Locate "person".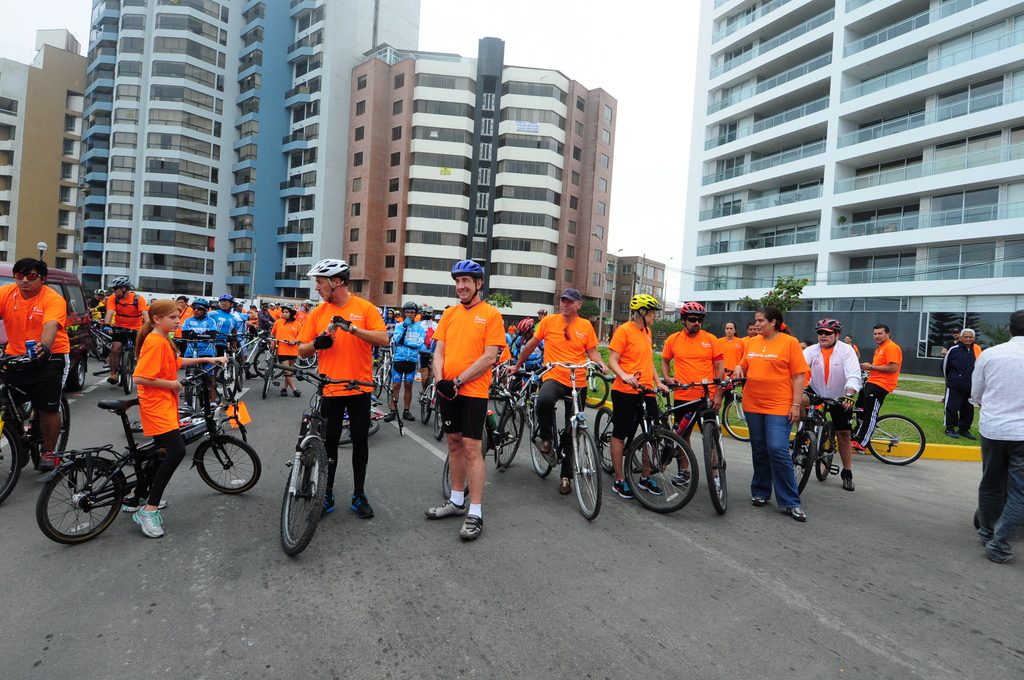
Bounding box: [x1=712, y1=312, x2=748, y2=409].
